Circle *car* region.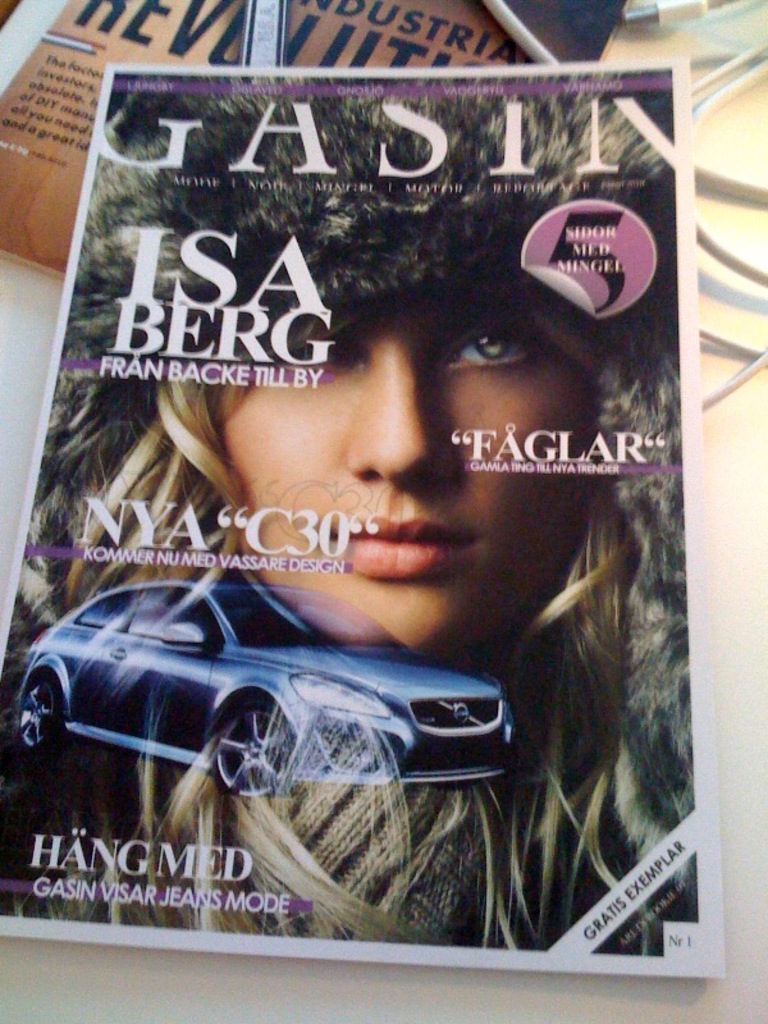
Region: pyautogui.locateOnScreen(13, 577, 516, 800).
